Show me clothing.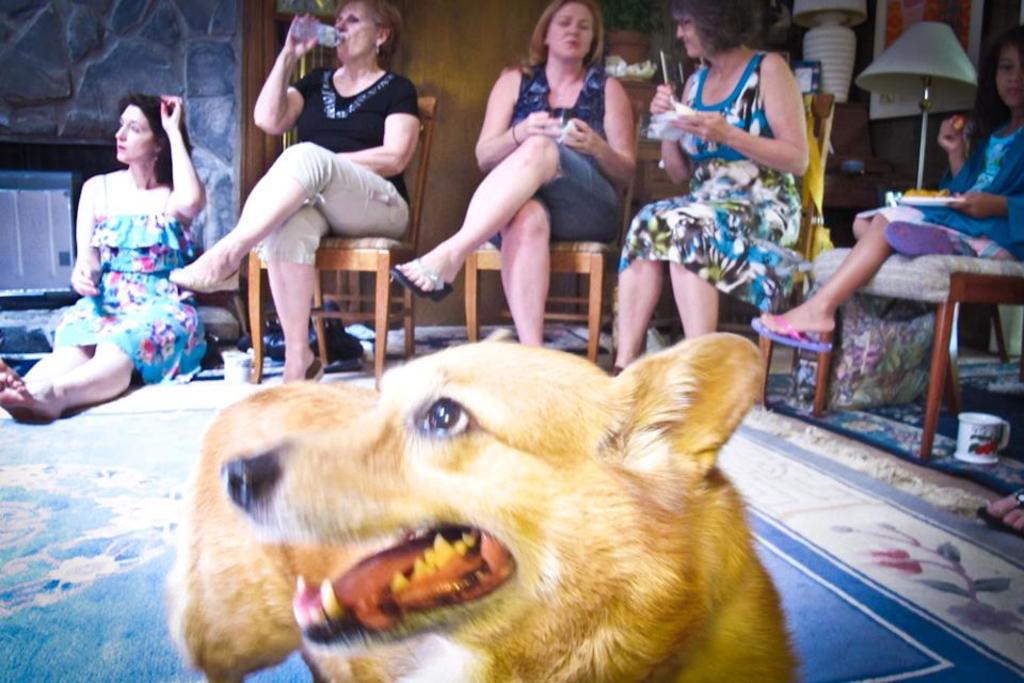
clothing is here: <bbox>493, 58, 626, 255</bbox>.
